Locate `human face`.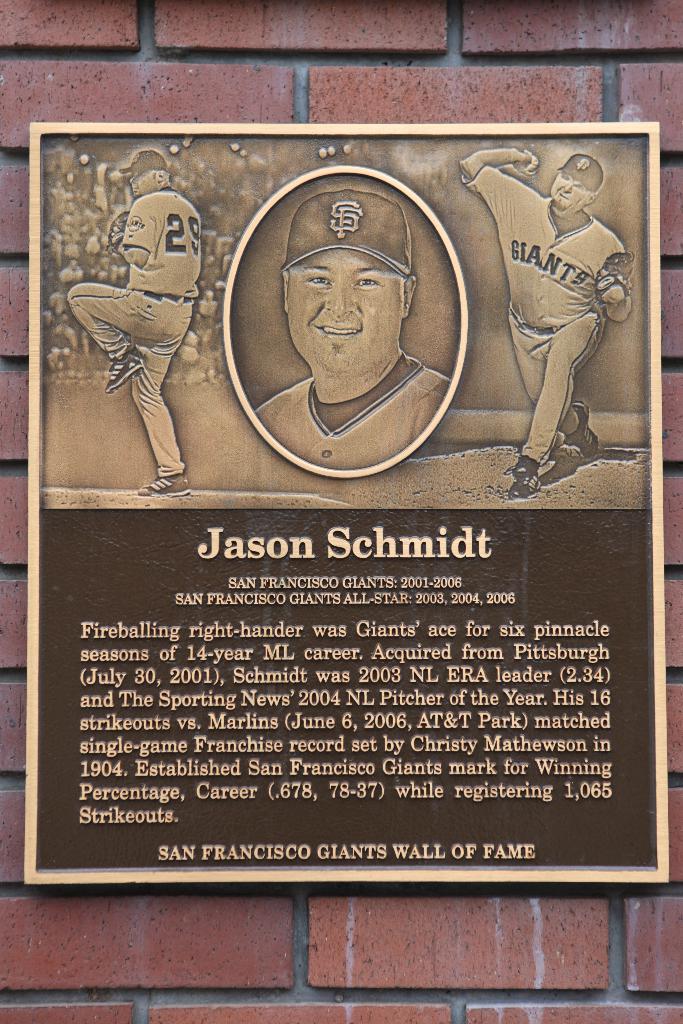
Bounding box: bbox=[287, 250, 404, 378].
